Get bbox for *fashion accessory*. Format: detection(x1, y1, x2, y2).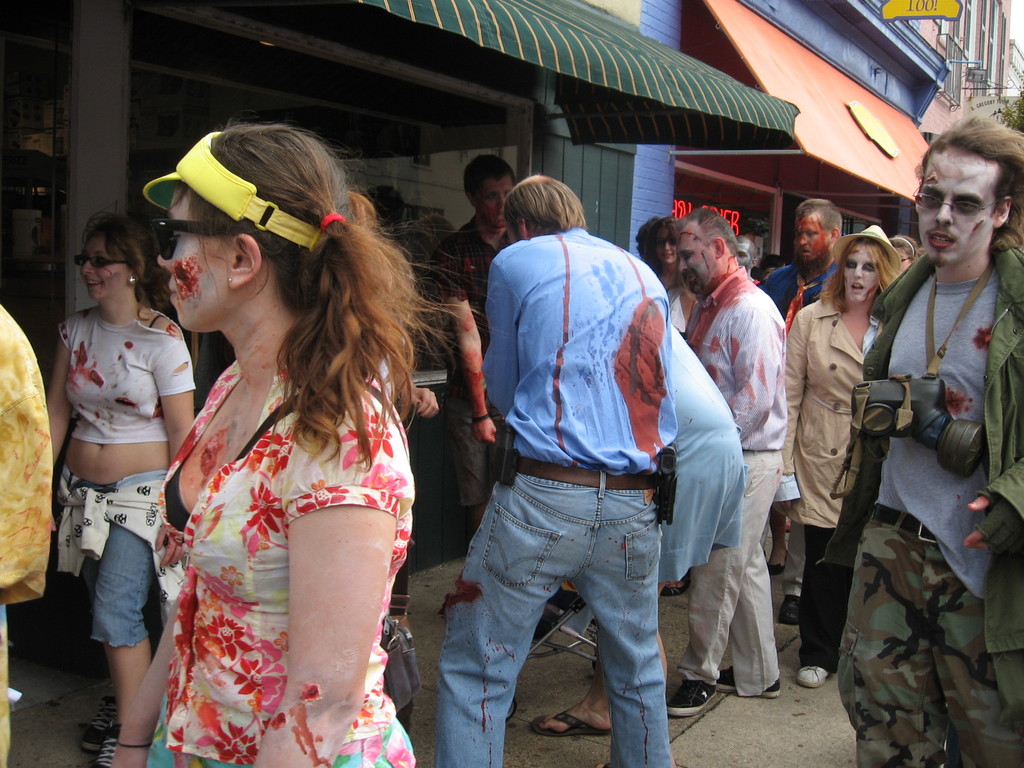
detection(781, 268, 816, 337).
